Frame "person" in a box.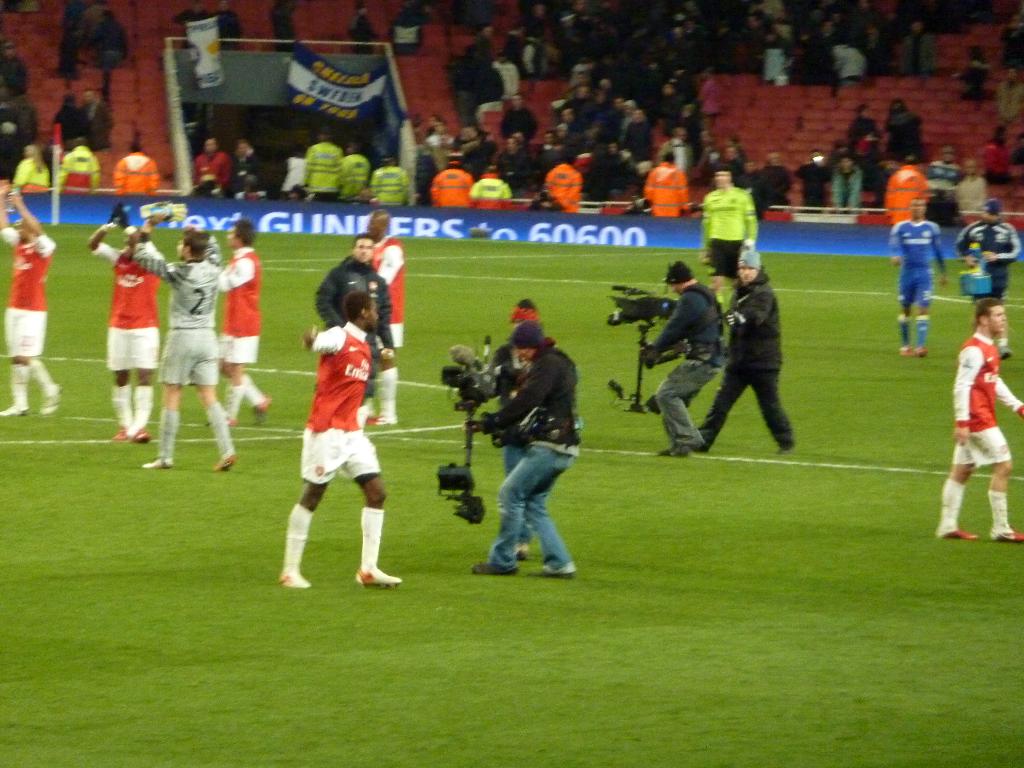
{"left": 698, "top": 246, "right": 798, "bottom": 452}.
